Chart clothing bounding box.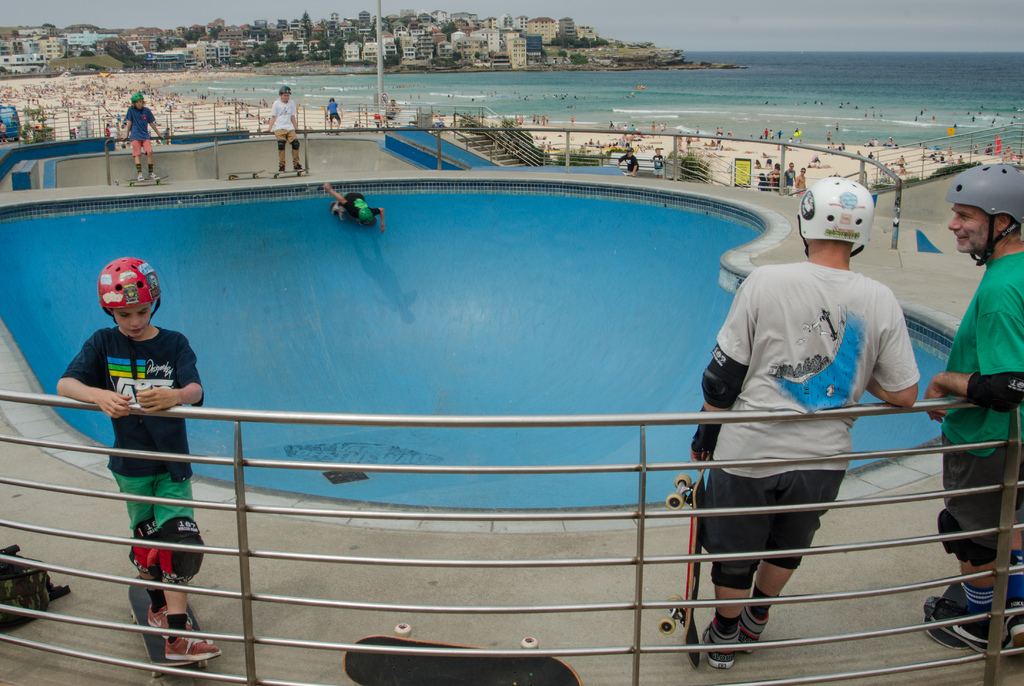
Charted: [x1=130, y1=106, x2=157, y2=138].
